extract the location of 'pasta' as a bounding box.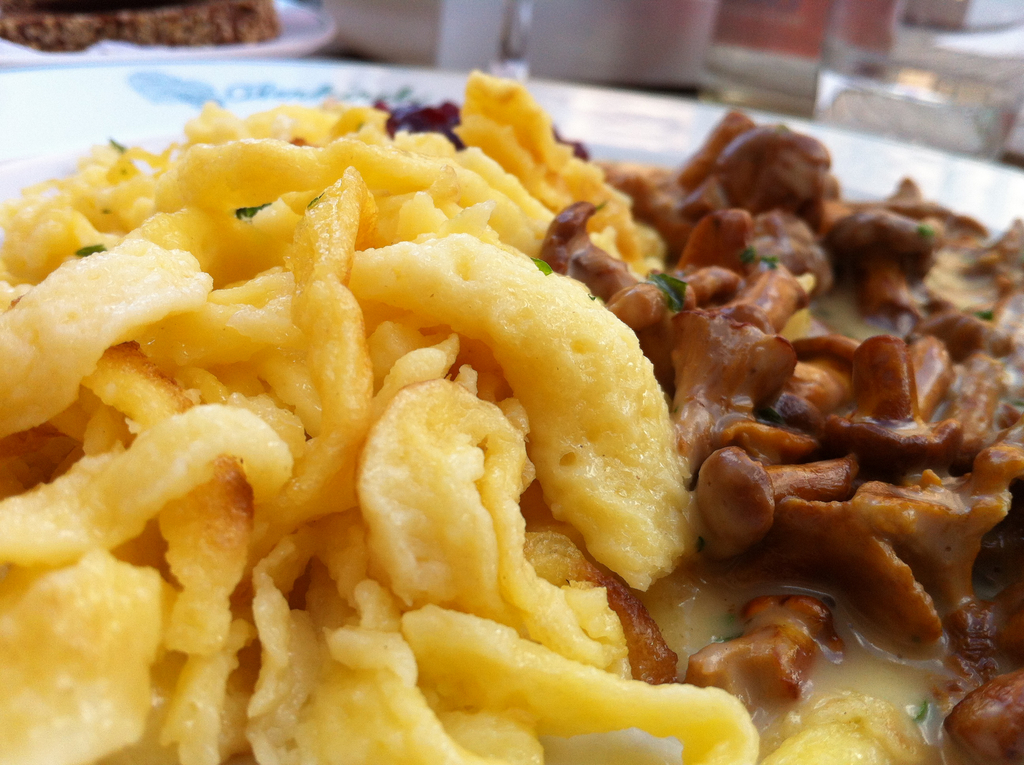
rect(0, 37, 951, 764).
